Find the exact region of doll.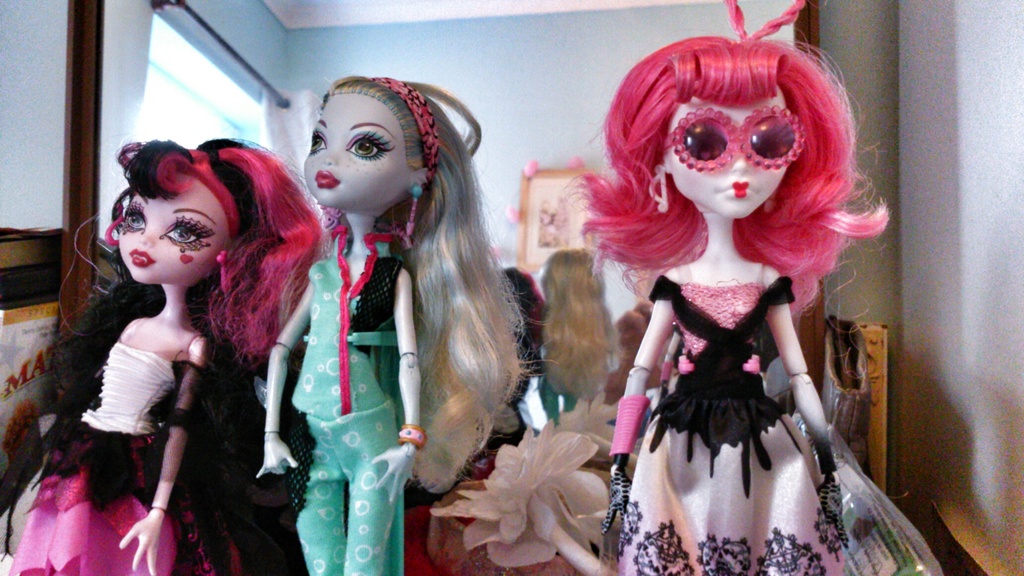
Exact region: (588,76,902,575).
